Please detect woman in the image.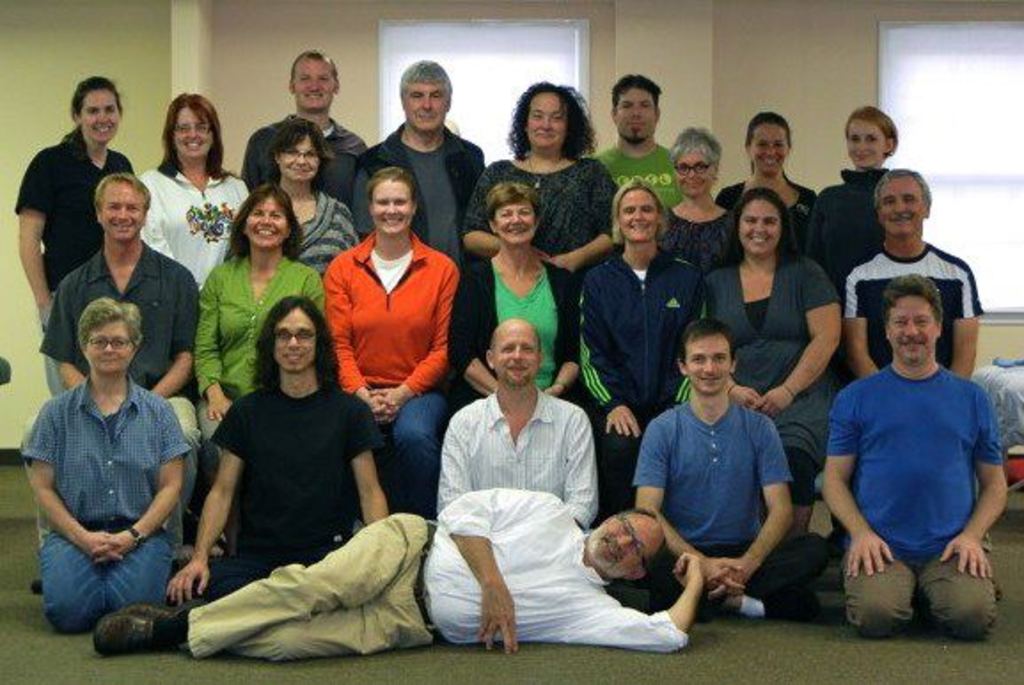
box(573, 179, 701, 502).
